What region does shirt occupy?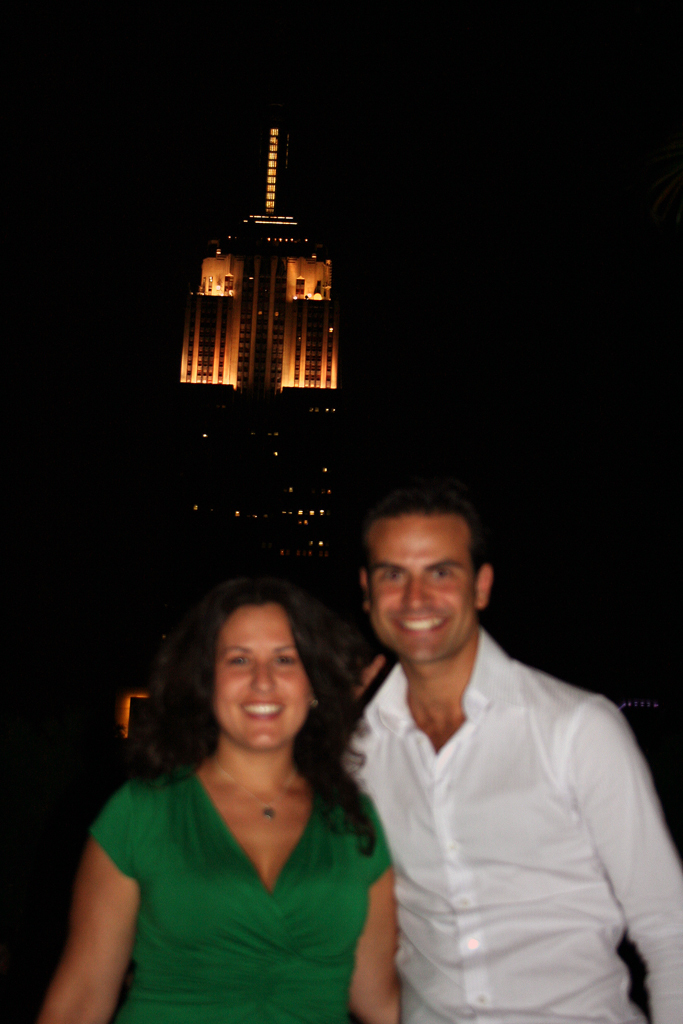
bbox=(341, 629, 681, 1023).
